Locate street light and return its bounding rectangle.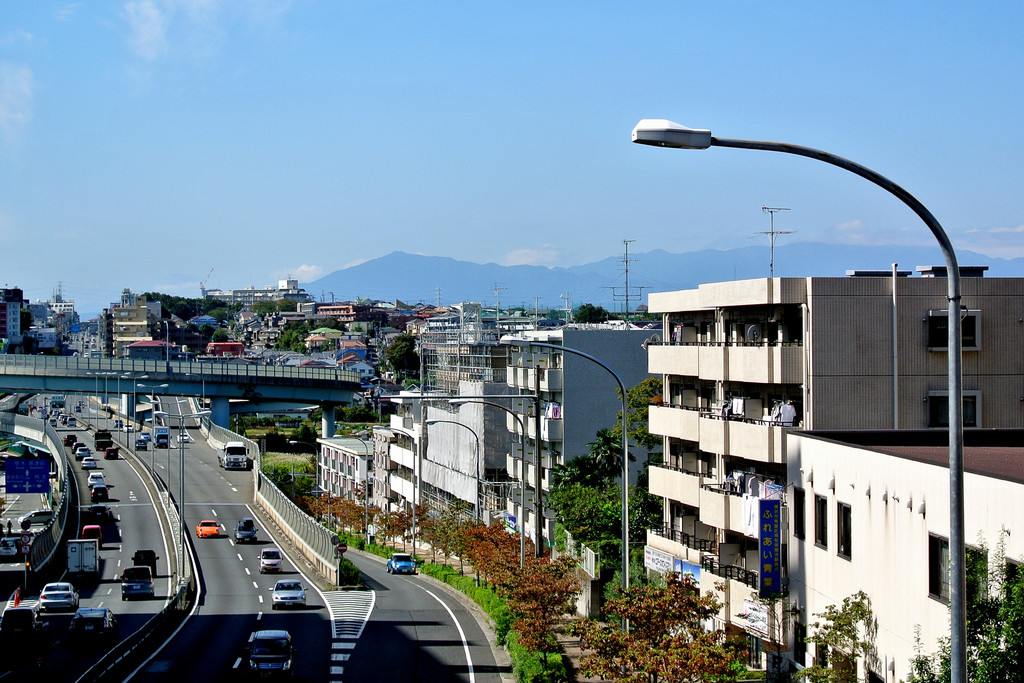
BBox(136, 381, 173, 406).
